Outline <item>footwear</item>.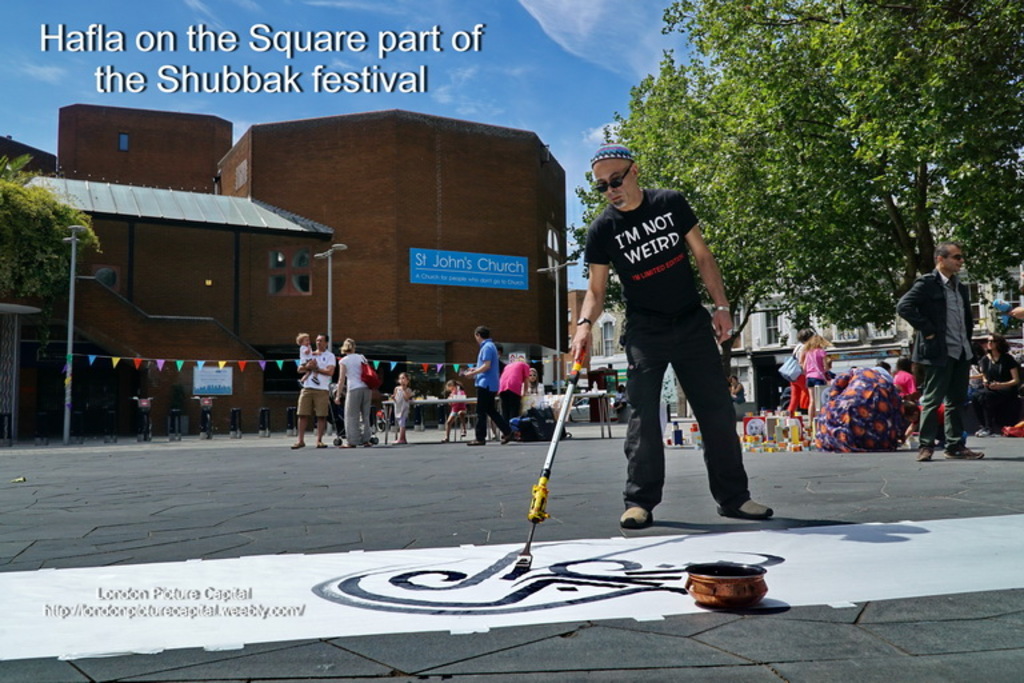
Outline: crop(305, 438, 327, 450).
